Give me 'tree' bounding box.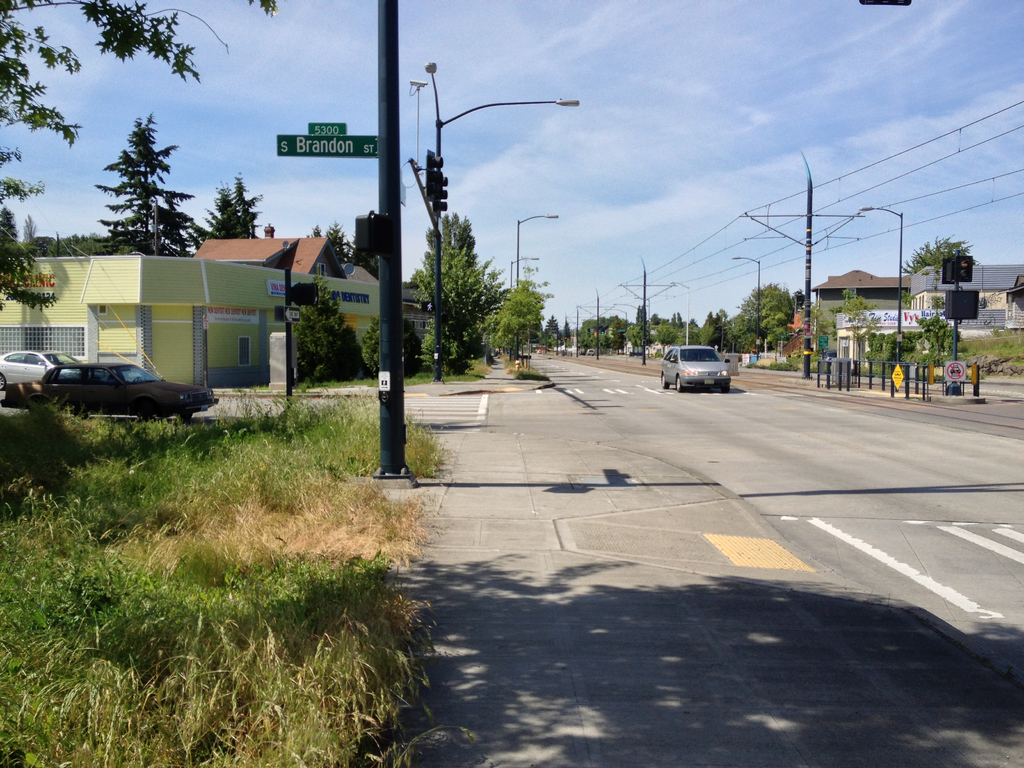
0 0 279 312.
